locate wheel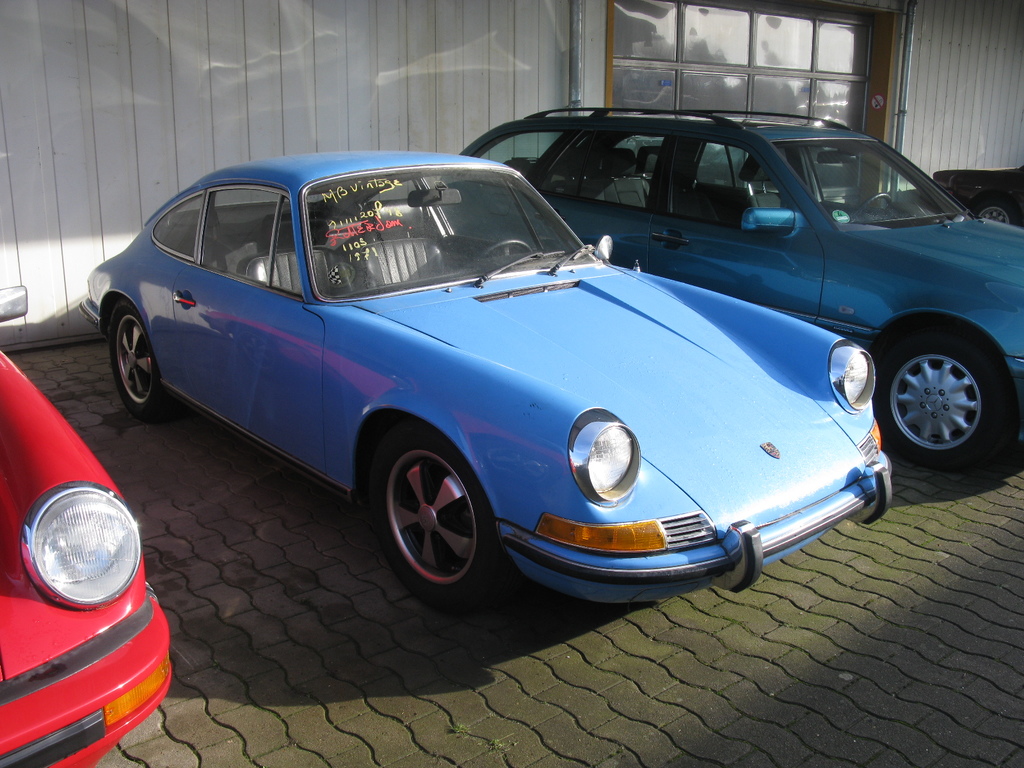
[972,200,1017,225]
